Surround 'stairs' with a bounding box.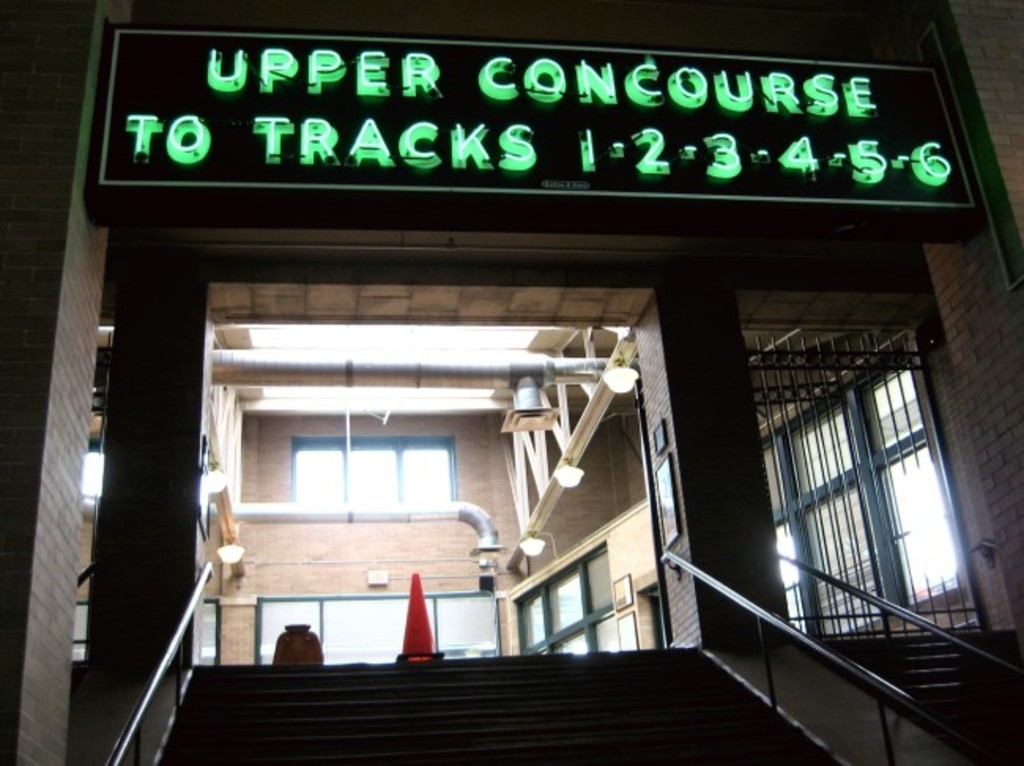
bbox(813, 626, 1022, 764).
